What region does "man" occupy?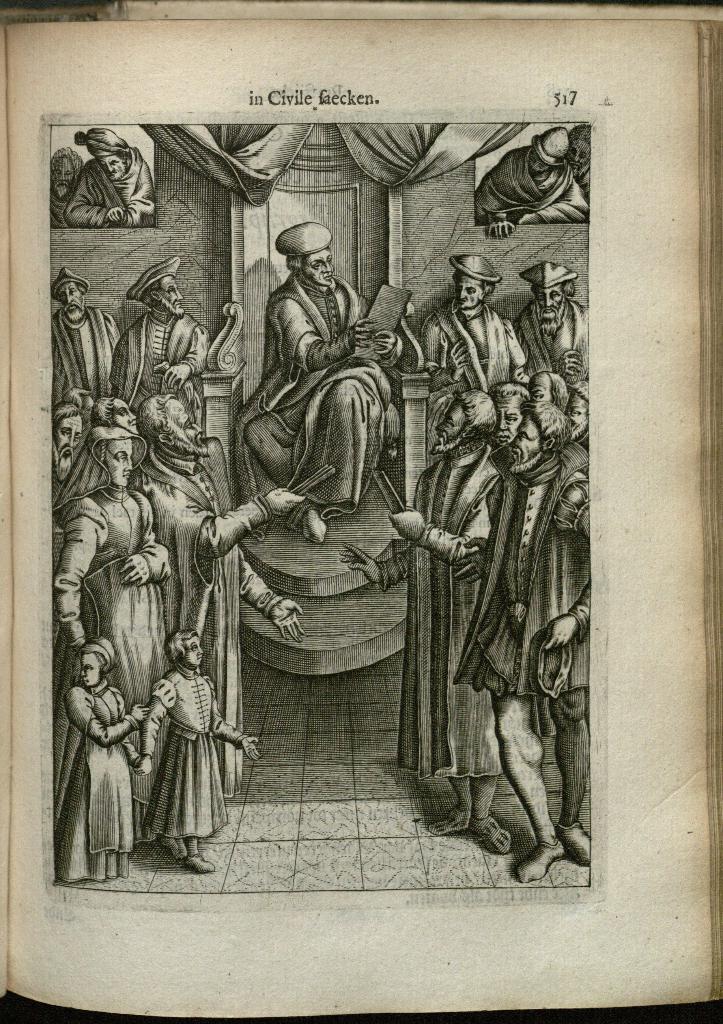
x1=63 y1=128 x2=156 y2=228.
